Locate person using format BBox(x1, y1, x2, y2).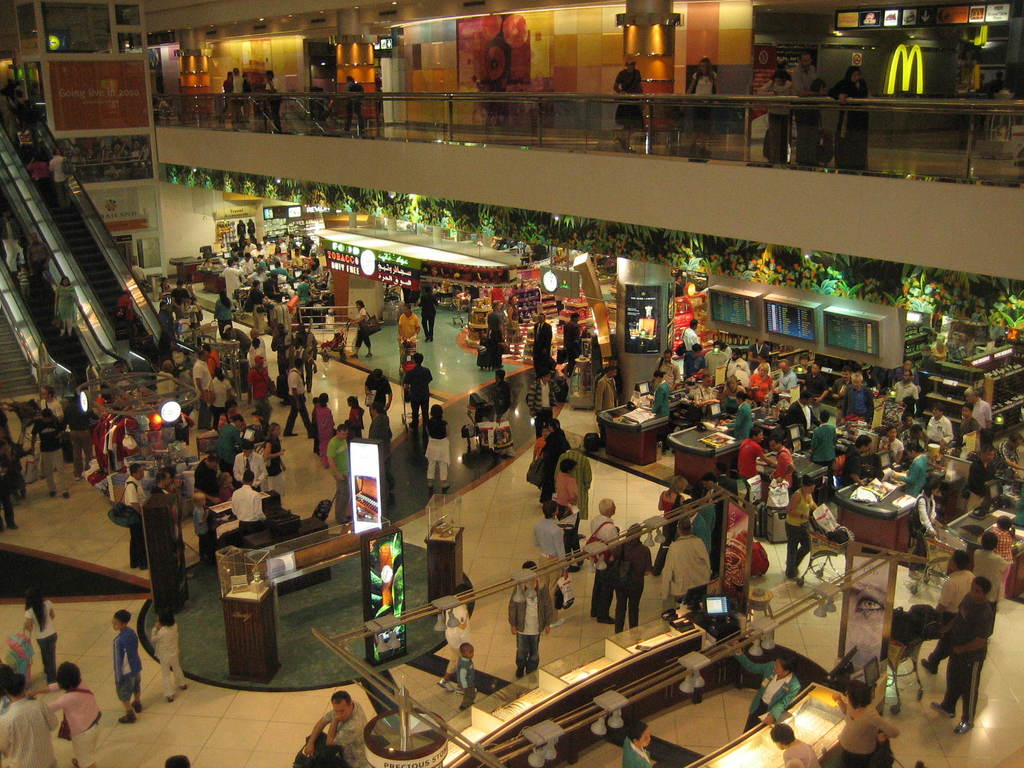
BBox(29, 407, 69, 497).
